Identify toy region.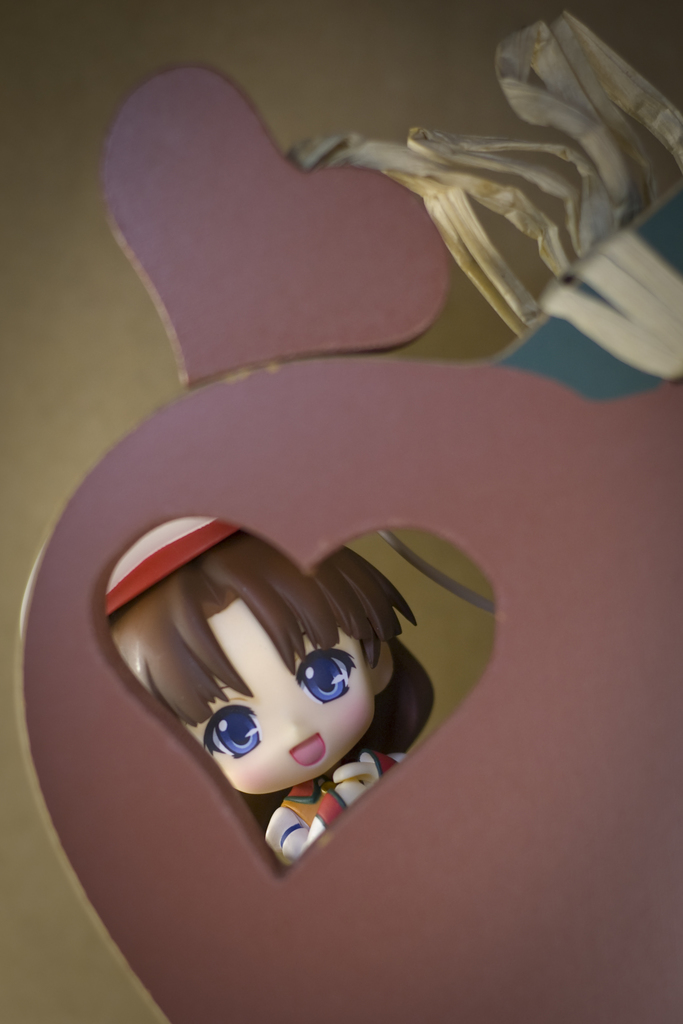
Region: [left=90, top=517, right=487, bottom=886].
